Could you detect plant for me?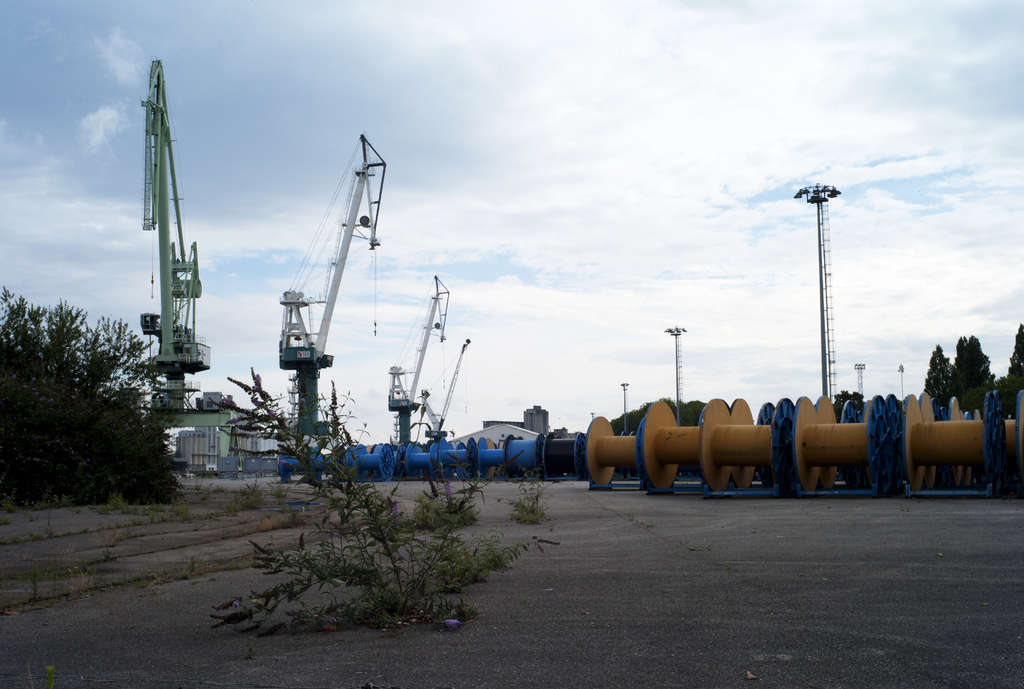
Detection result: [171,489,196,523].
